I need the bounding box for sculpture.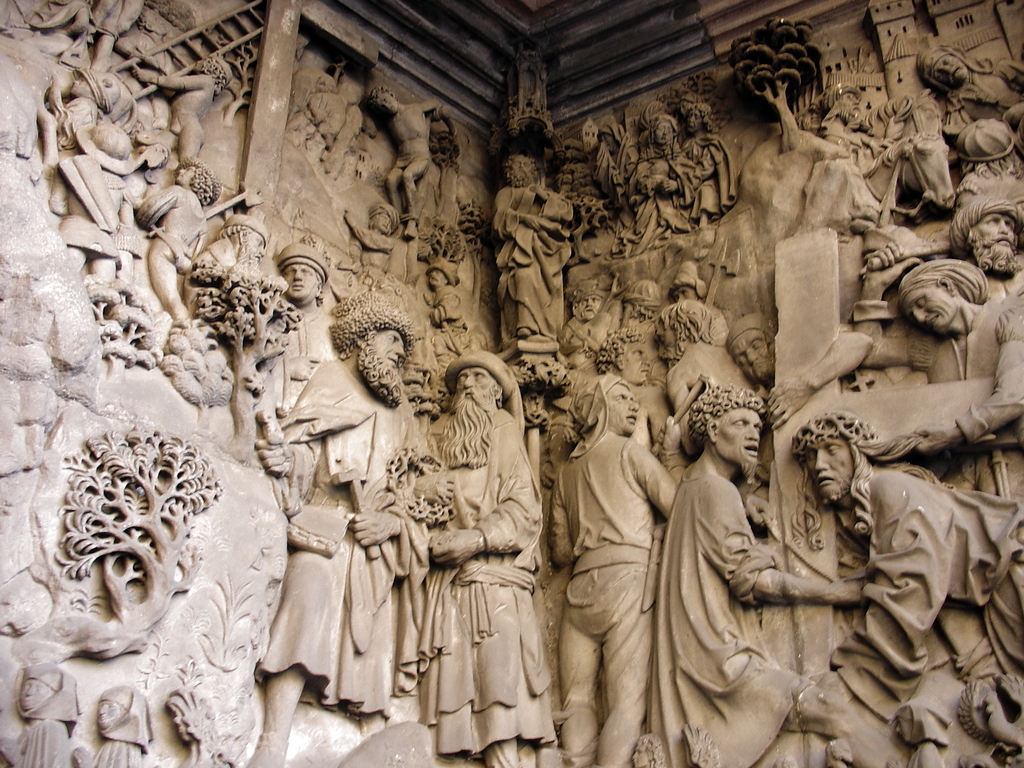
Here it is: box=[756, 68, 918, 211].
